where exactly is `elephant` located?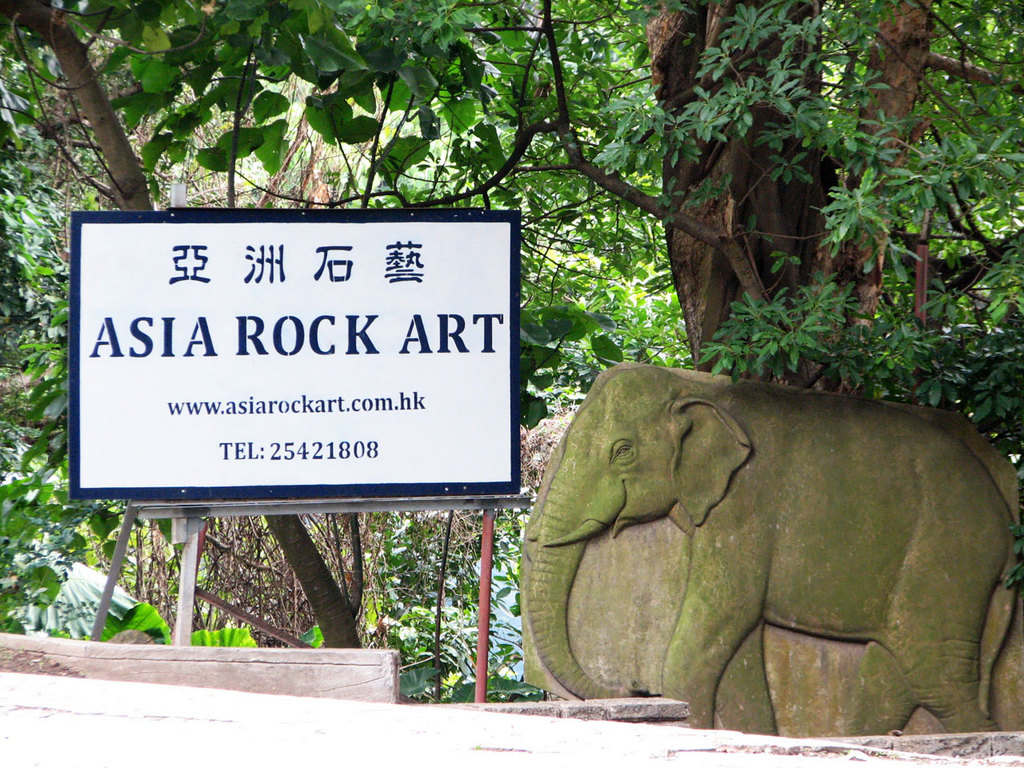
Its bounding box is box=[519, 366, 1016, 737].
